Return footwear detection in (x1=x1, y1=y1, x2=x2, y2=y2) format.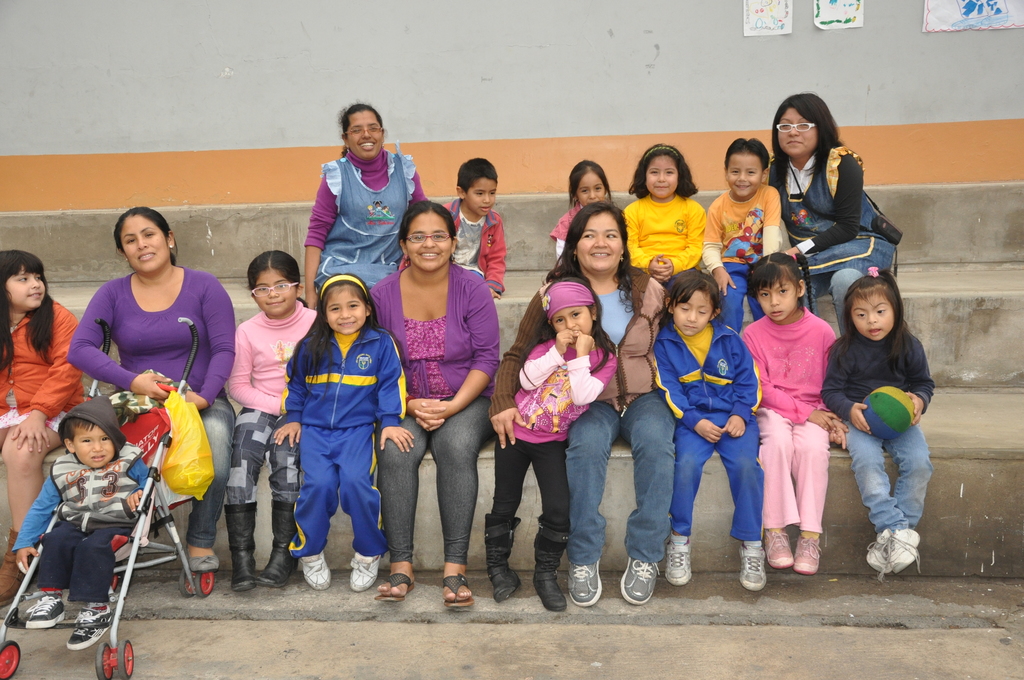
(x1=740, y1=538, x2=765, y2=595).
